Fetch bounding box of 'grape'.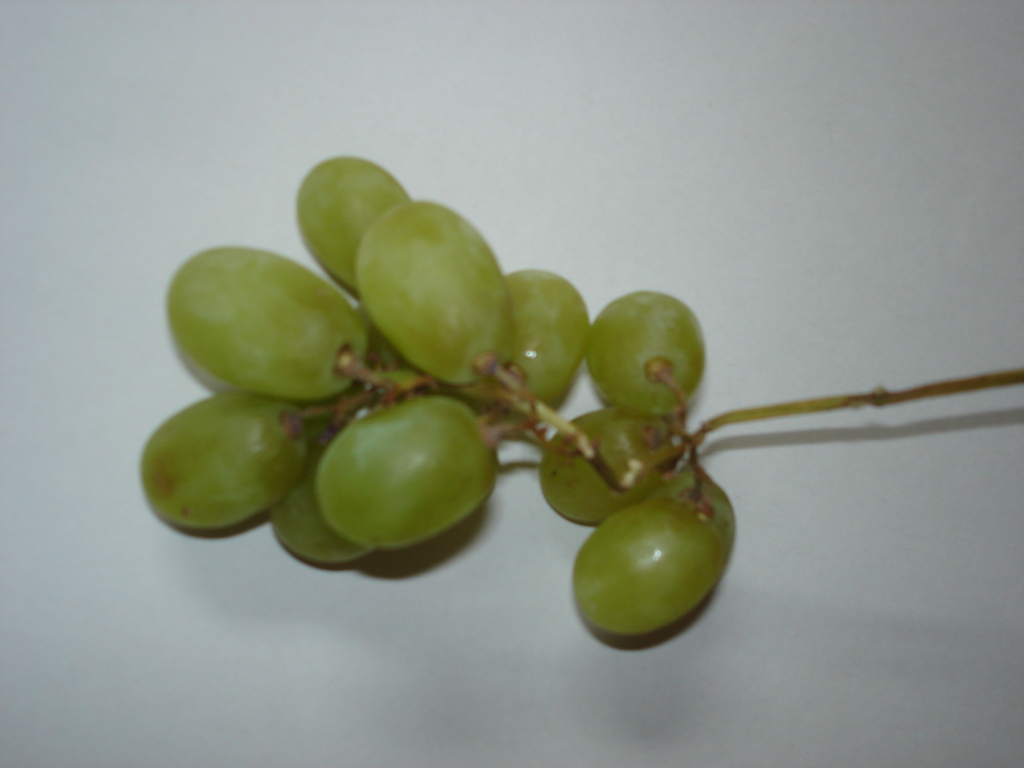
Bbox: crop(142, 390, 302, 534).
